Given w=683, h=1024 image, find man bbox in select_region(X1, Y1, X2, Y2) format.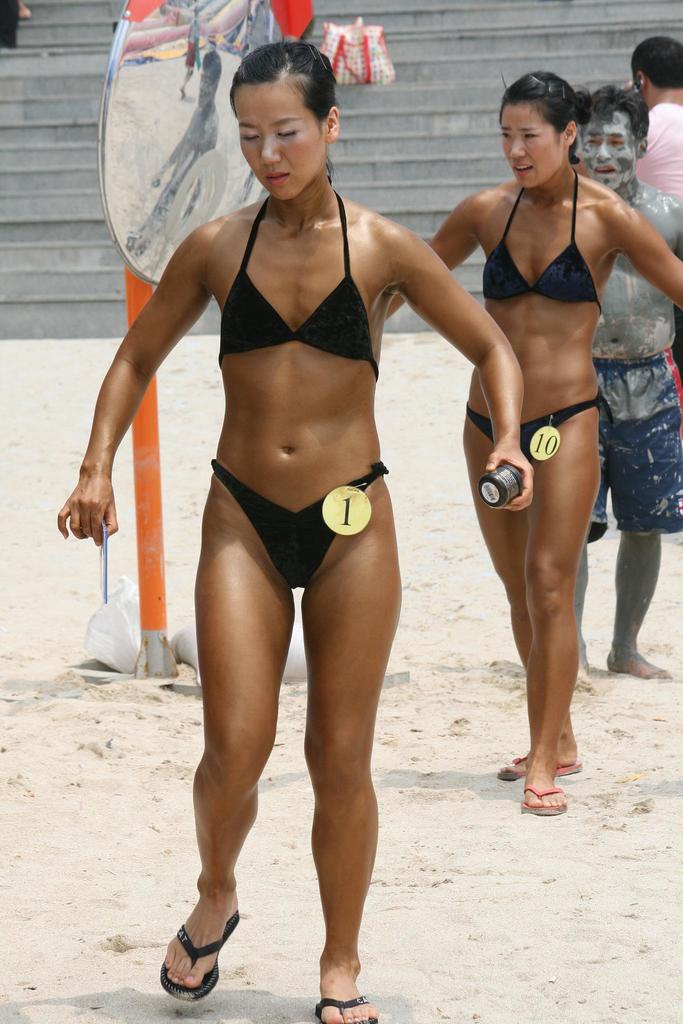
select_region(630, 34, 682, 196).
